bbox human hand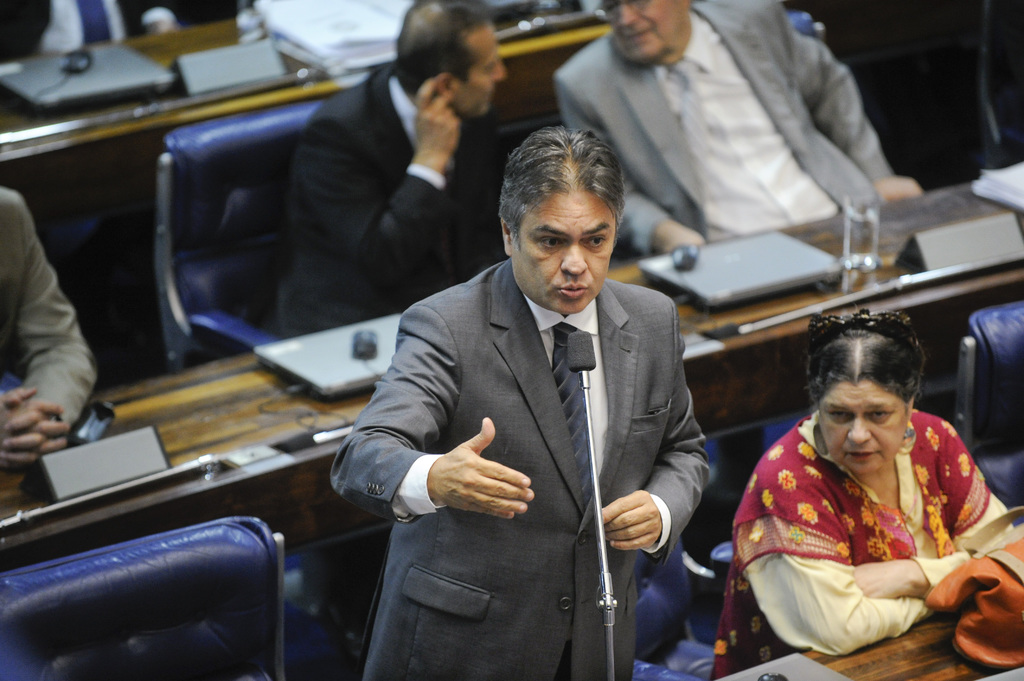
(left=0, top=387, right=70, bottom=472)
